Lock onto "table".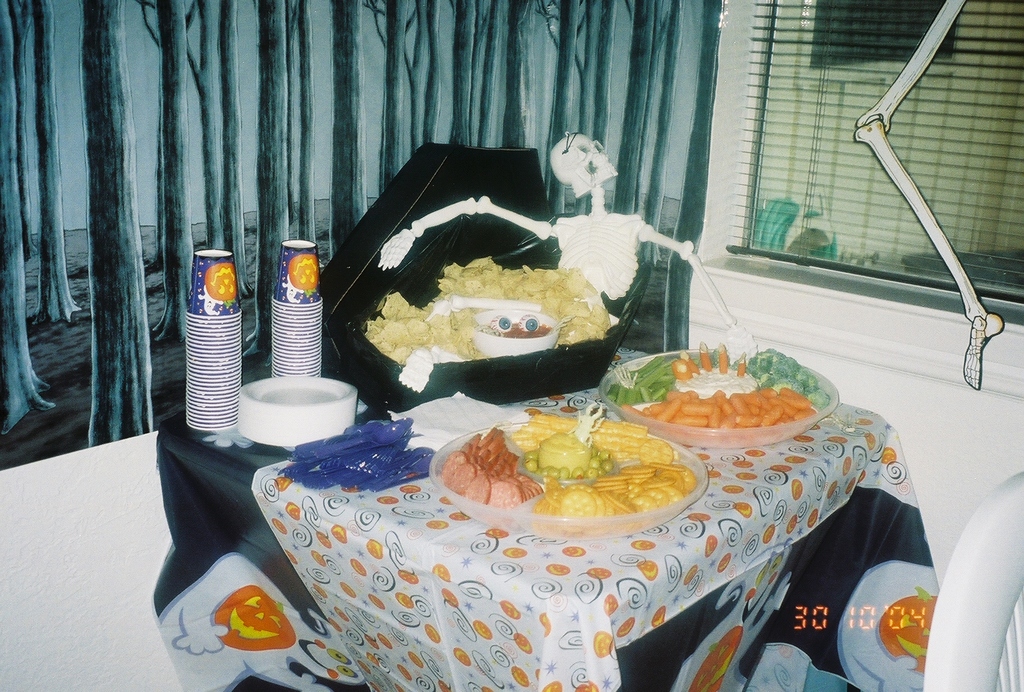
Locked: select_region(142, 332, 960, 691).
